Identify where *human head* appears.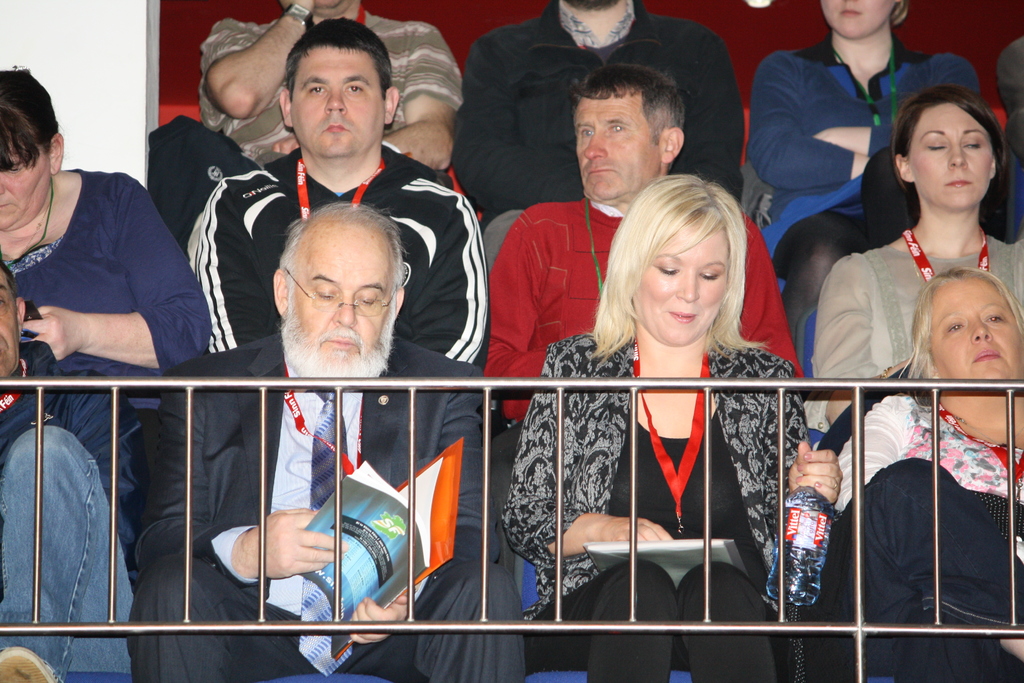
Appears at region(0, 263, 30, 386).
